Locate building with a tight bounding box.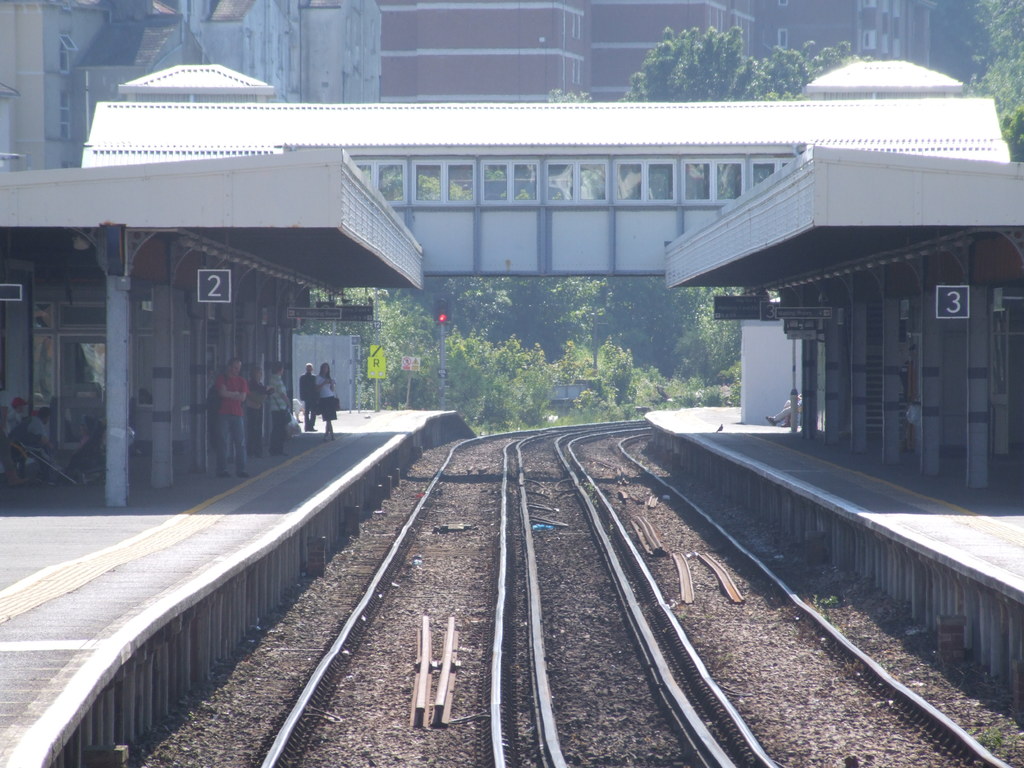
box(658, 143, 1023, 488).
